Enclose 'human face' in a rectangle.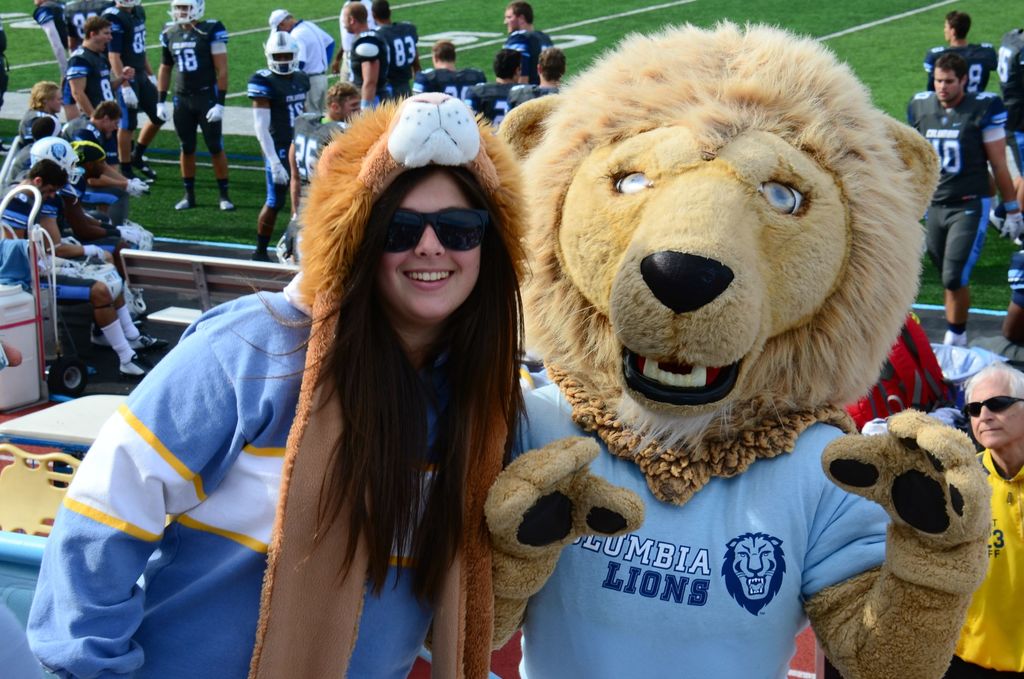
944 21 955 41.
